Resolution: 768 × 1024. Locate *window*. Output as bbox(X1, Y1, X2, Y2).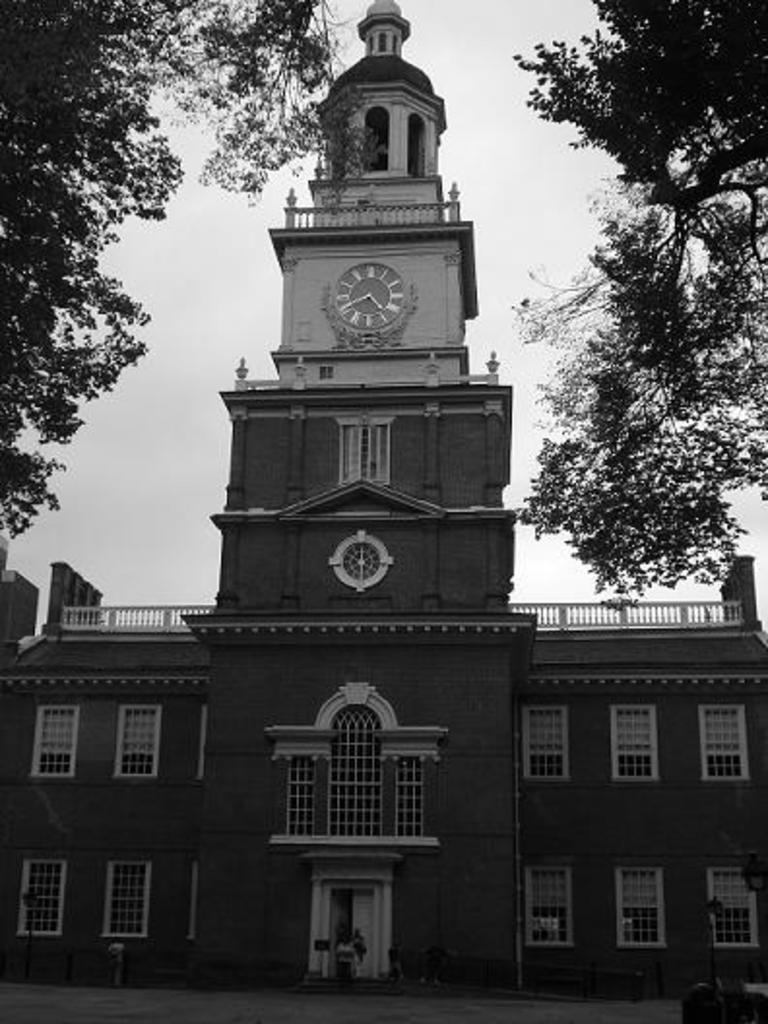
bbox(39, 702, 74, 780).
